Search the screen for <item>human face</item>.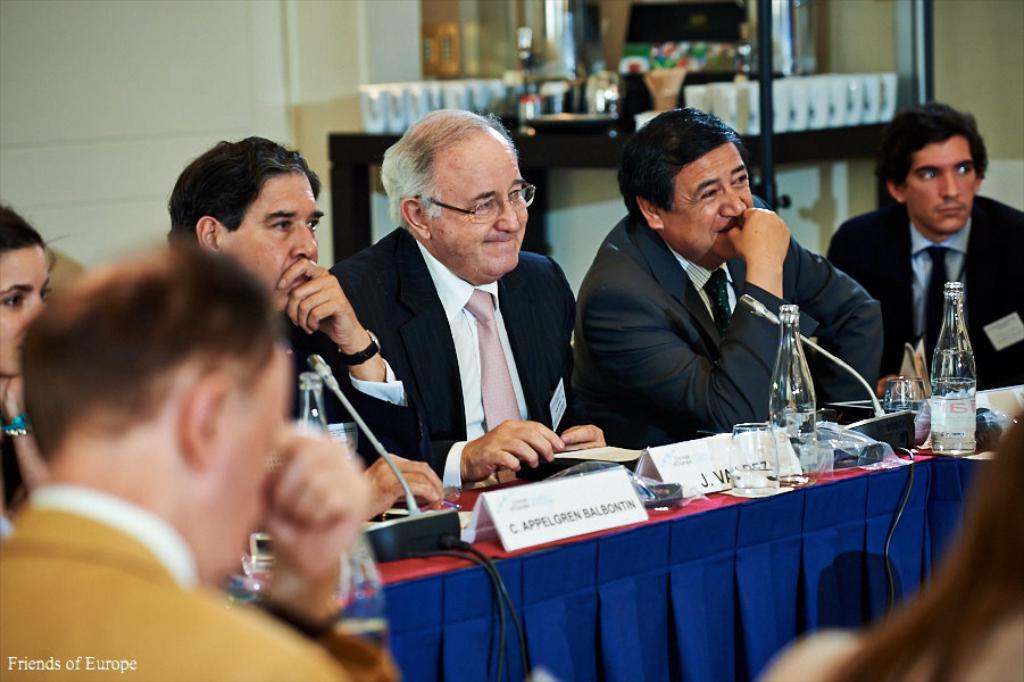
Found at [left=0, top=248, right=49, bottom=377].
